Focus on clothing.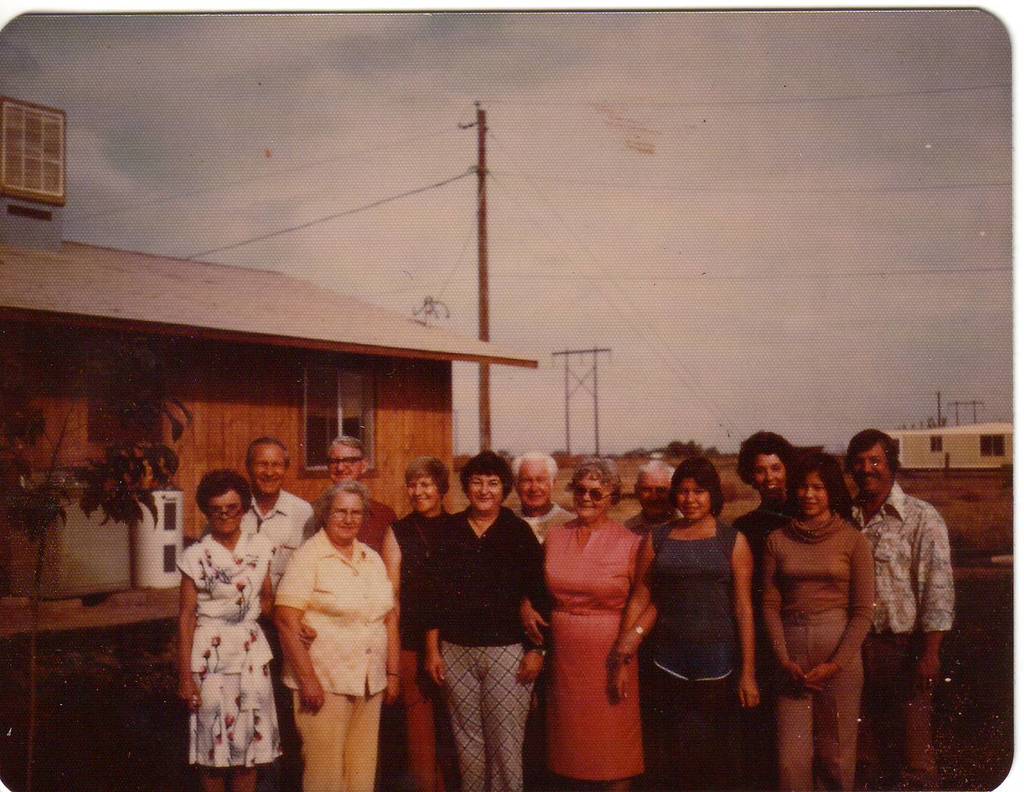
Focused at crop(759, 517, 872, 791).
